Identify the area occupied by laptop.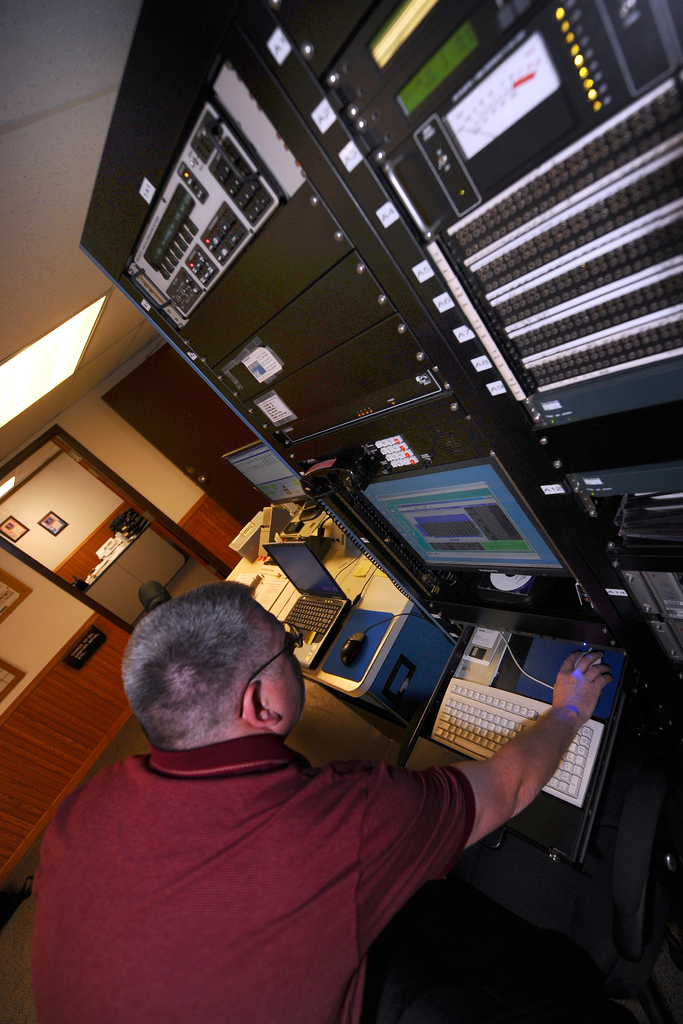
Area: [left=263, top=540, right=354, bottom=669].
